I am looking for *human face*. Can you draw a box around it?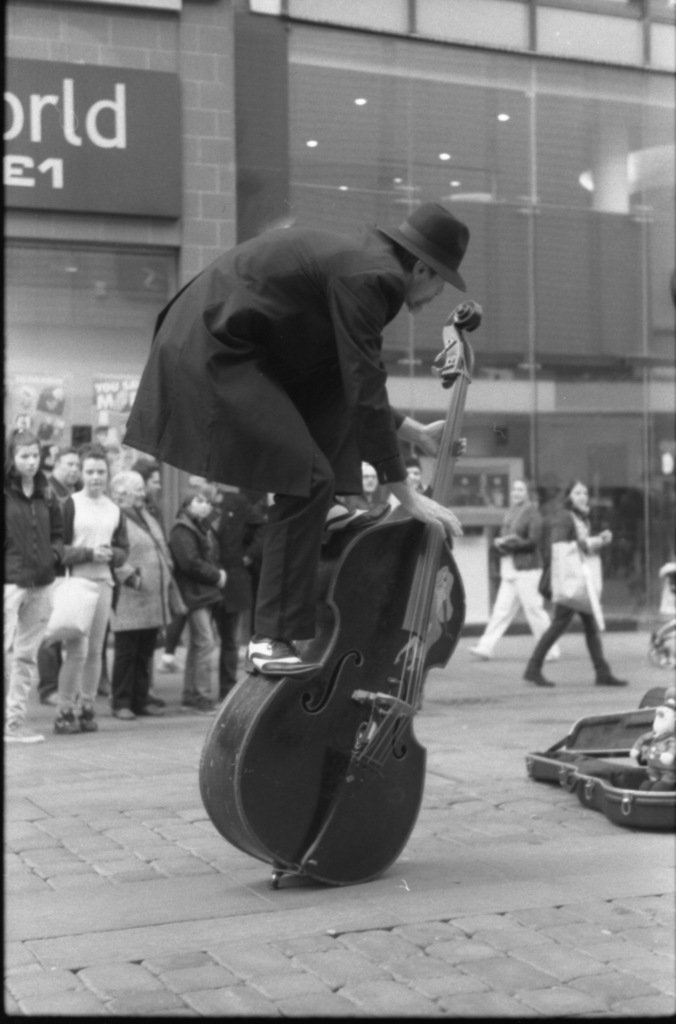
Sure, the bounding box is select_region(15, 440, 45, 472).
